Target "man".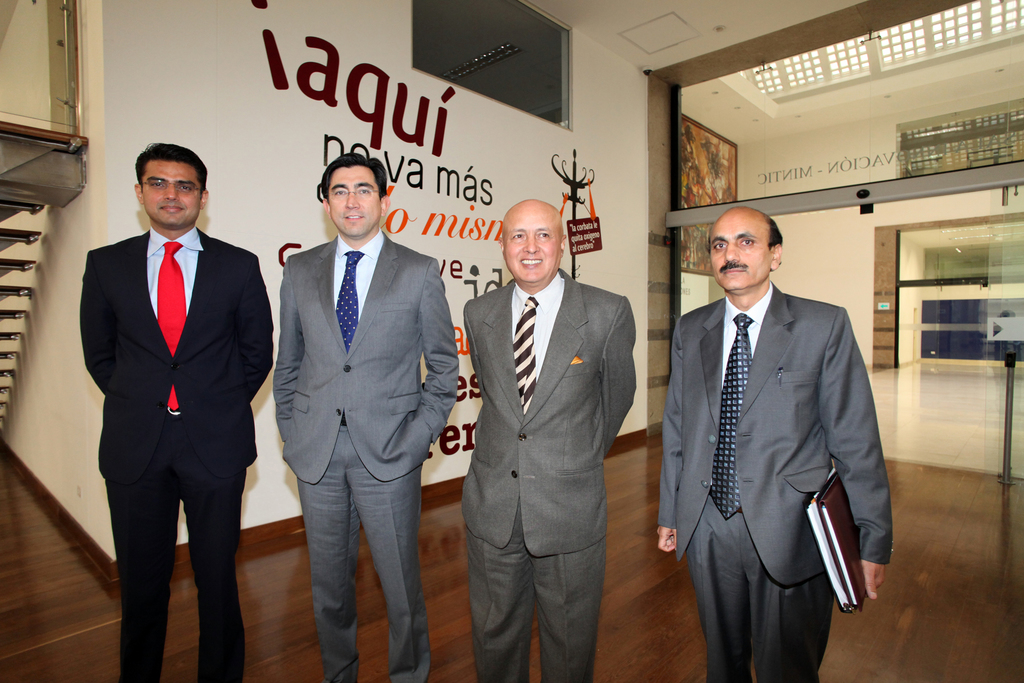
Target region: left=269, top=152, right=465, bottom=682.
